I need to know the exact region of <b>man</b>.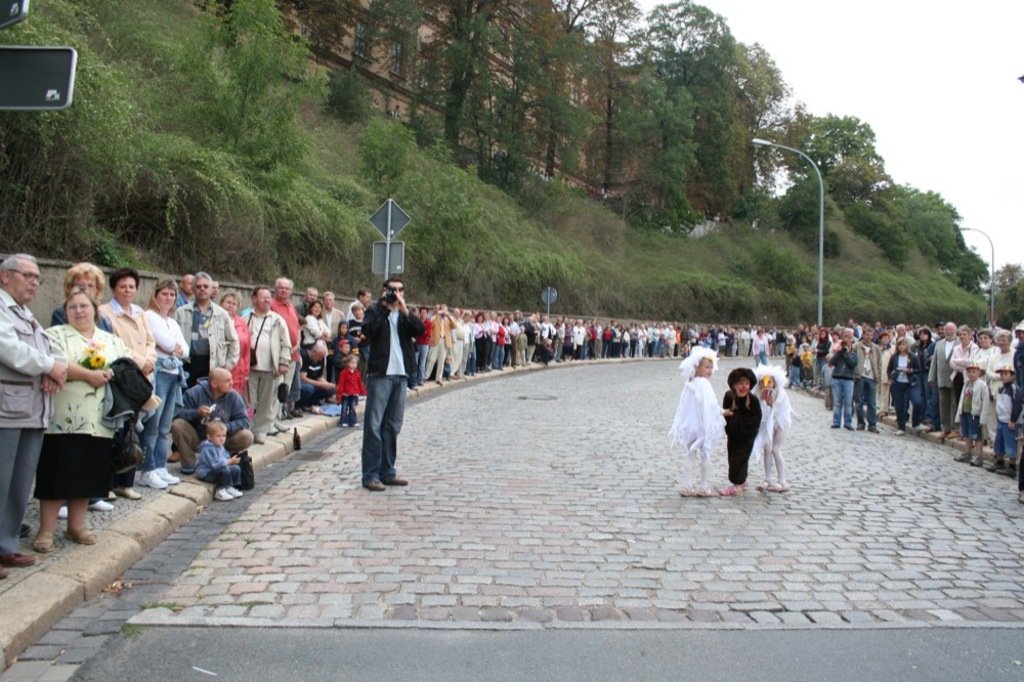
Region: bbox=(171, 365, 251, 469).
